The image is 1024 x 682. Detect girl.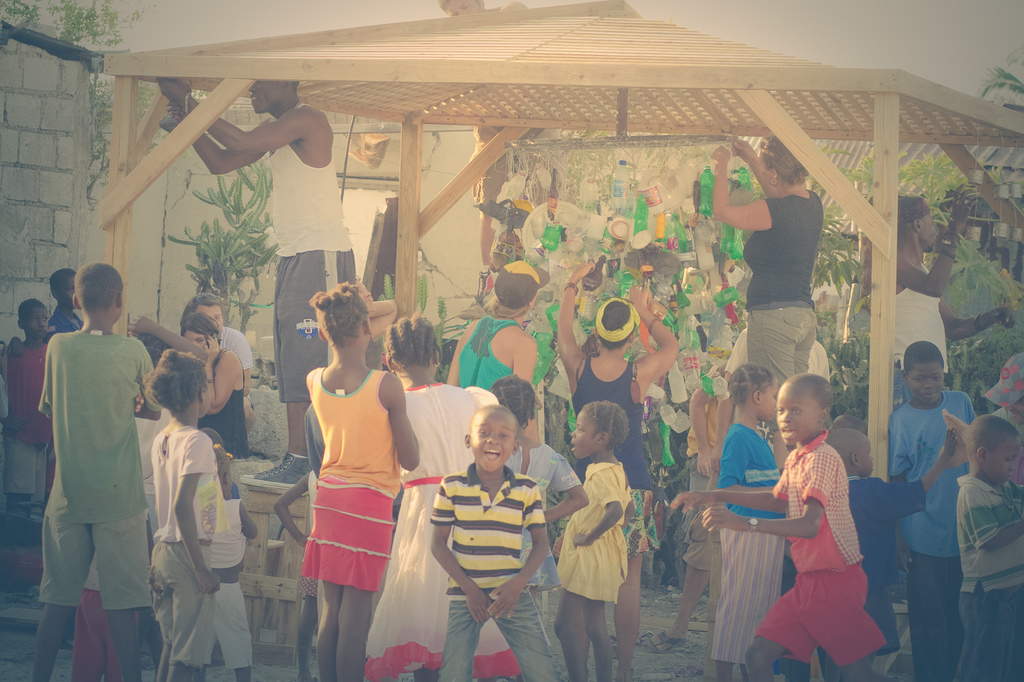
Detection: [left=562, top=404, right=634, bottom=681].
